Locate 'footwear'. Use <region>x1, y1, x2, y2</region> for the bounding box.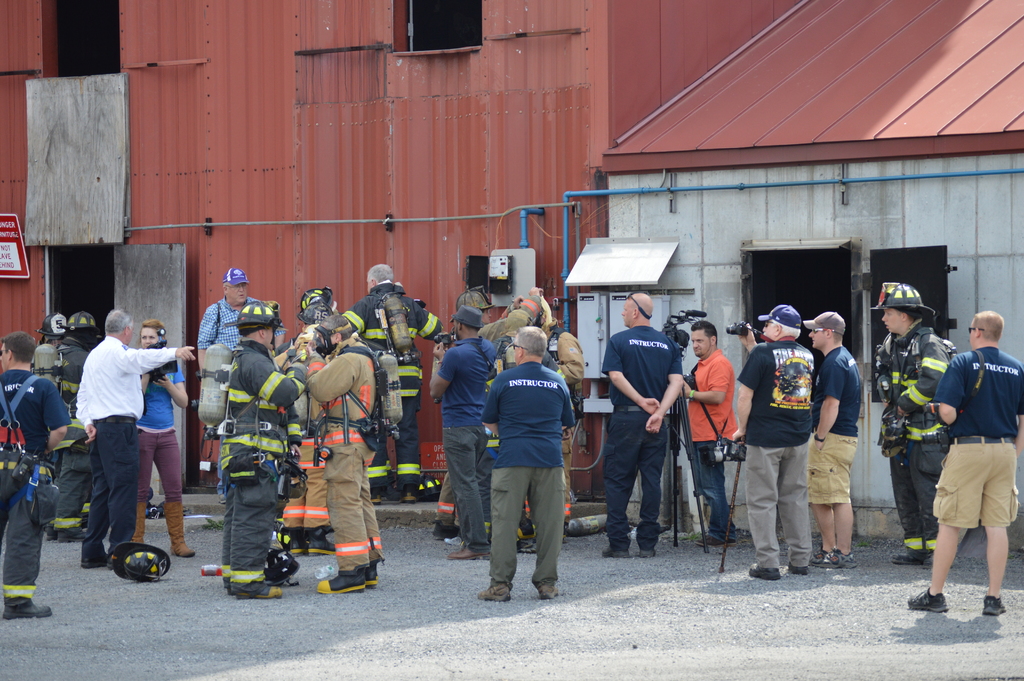
<region>3, 597, 52, 617</region>.
